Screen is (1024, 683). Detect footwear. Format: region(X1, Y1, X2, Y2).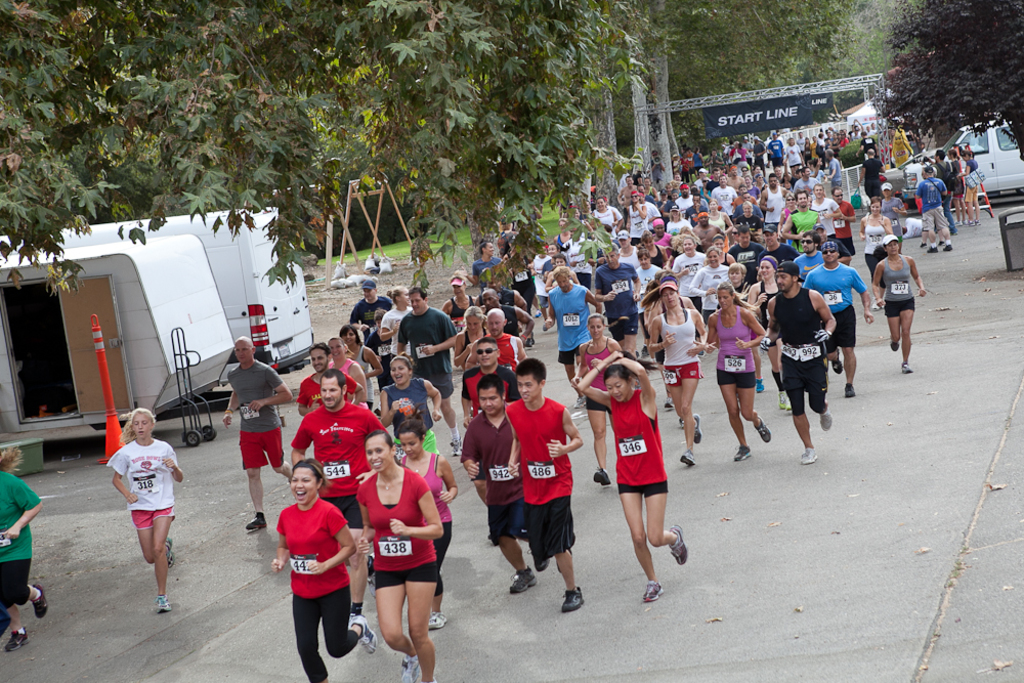
region(593, 465, 609, 486).
